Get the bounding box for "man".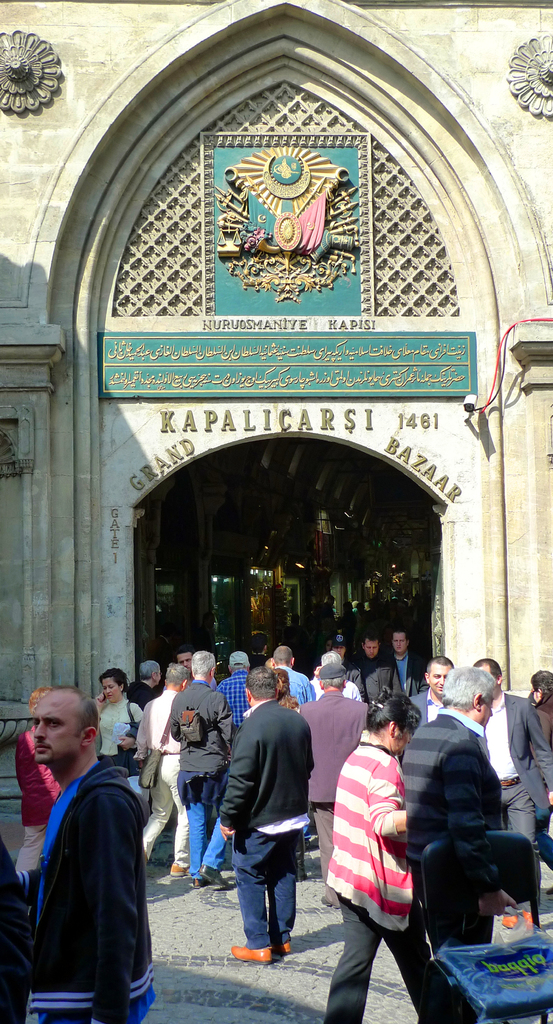
bbox=(401, 659, 504, 1023).
